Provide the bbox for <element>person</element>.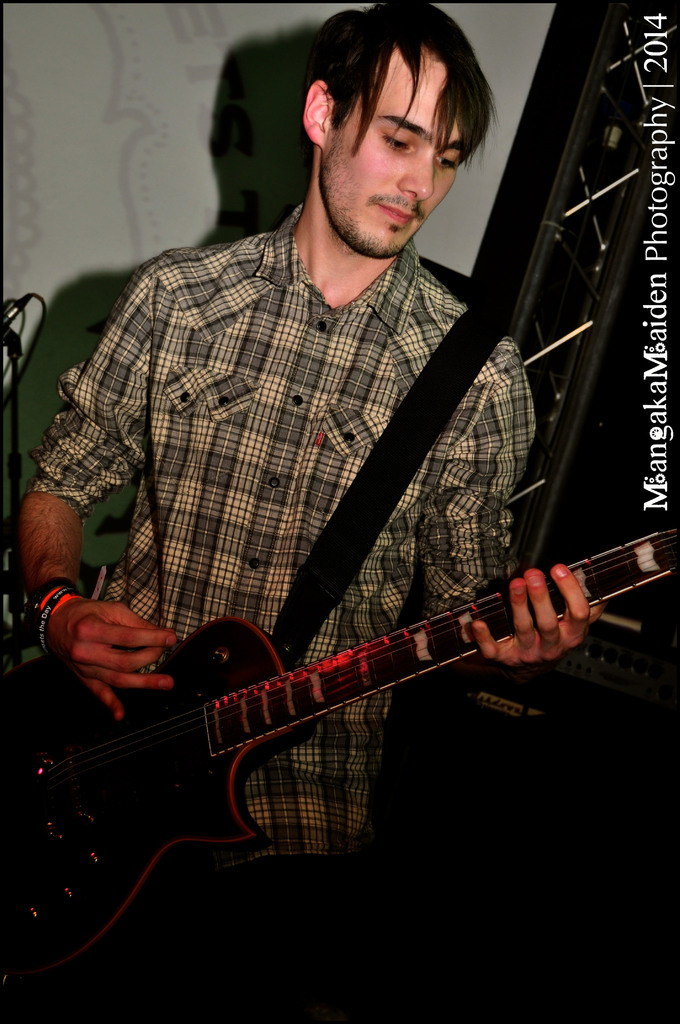
<region>0, 4, 608, 1023</region>.
